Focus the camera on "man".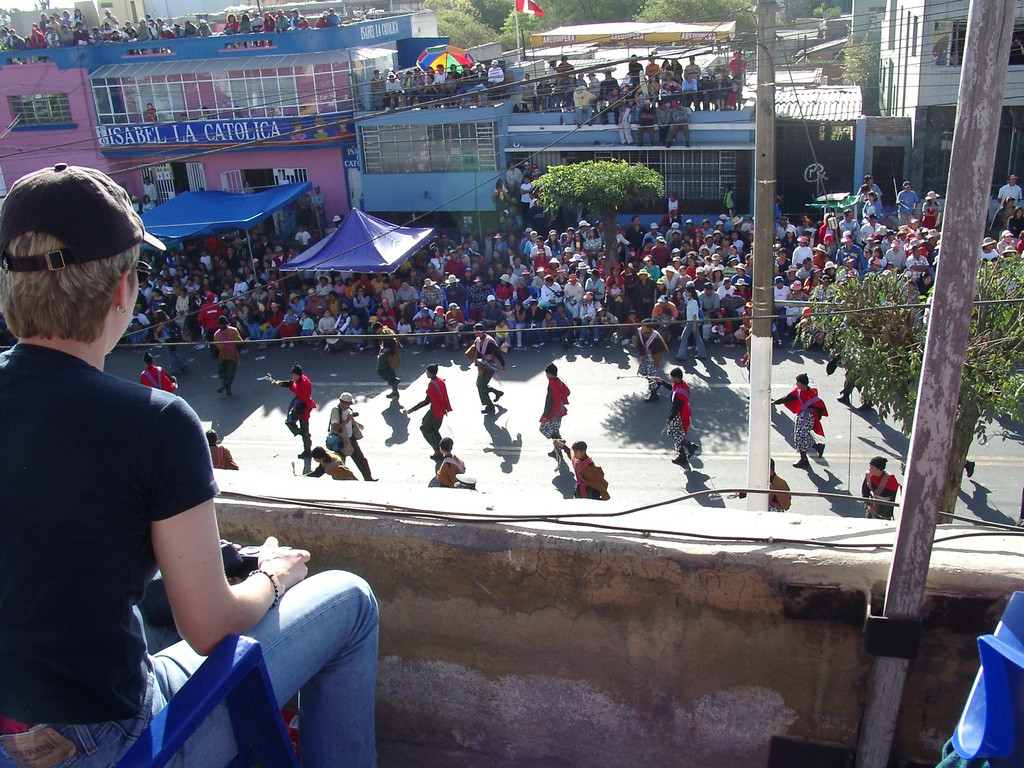
Focus region: <region>198, 291, 223, 358</region>.
